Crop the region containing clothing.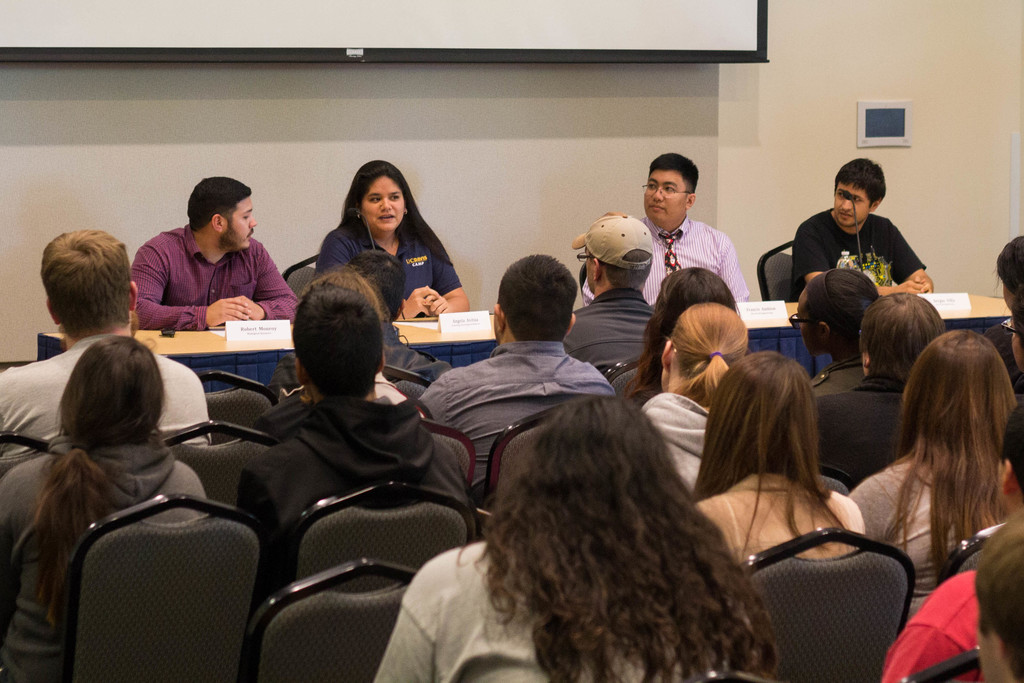
Crop region: bbox=[583, 211, 753, 310].
